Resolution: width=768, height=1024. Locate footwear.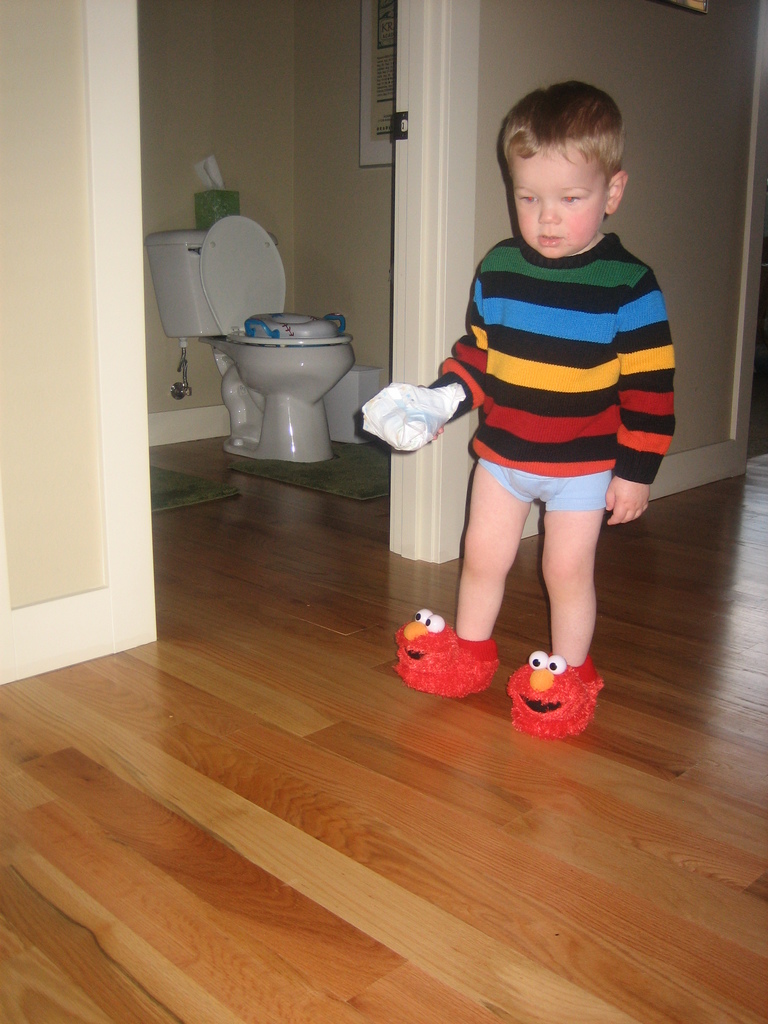
locate(380, 612, 492, 676).
